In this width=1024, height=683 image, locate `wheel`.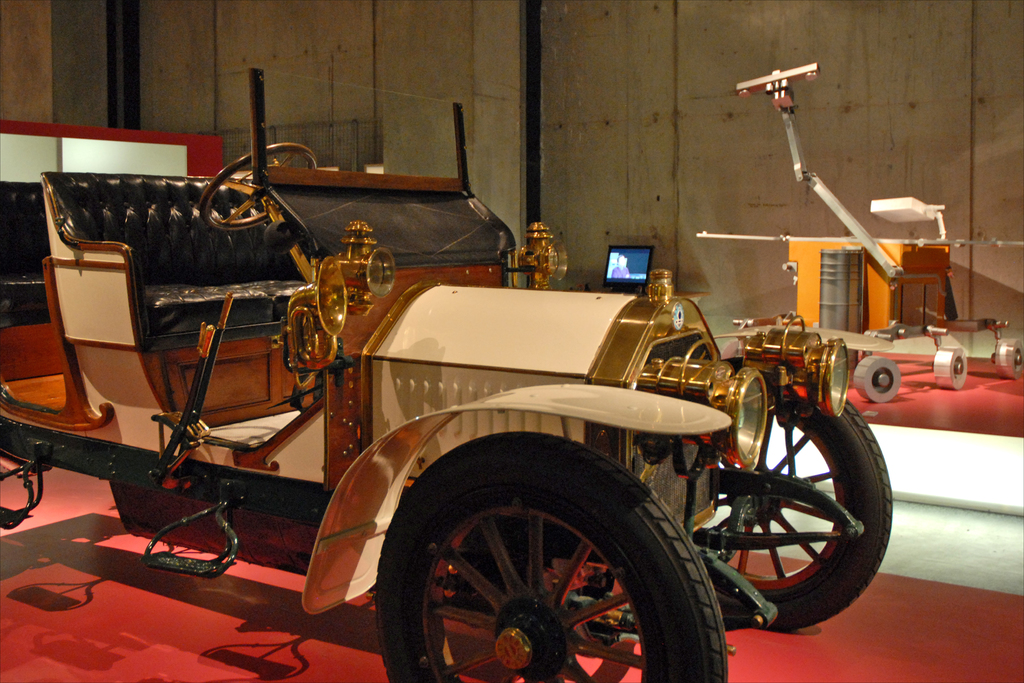
Bounding box: 372, 431, 728, 682.
